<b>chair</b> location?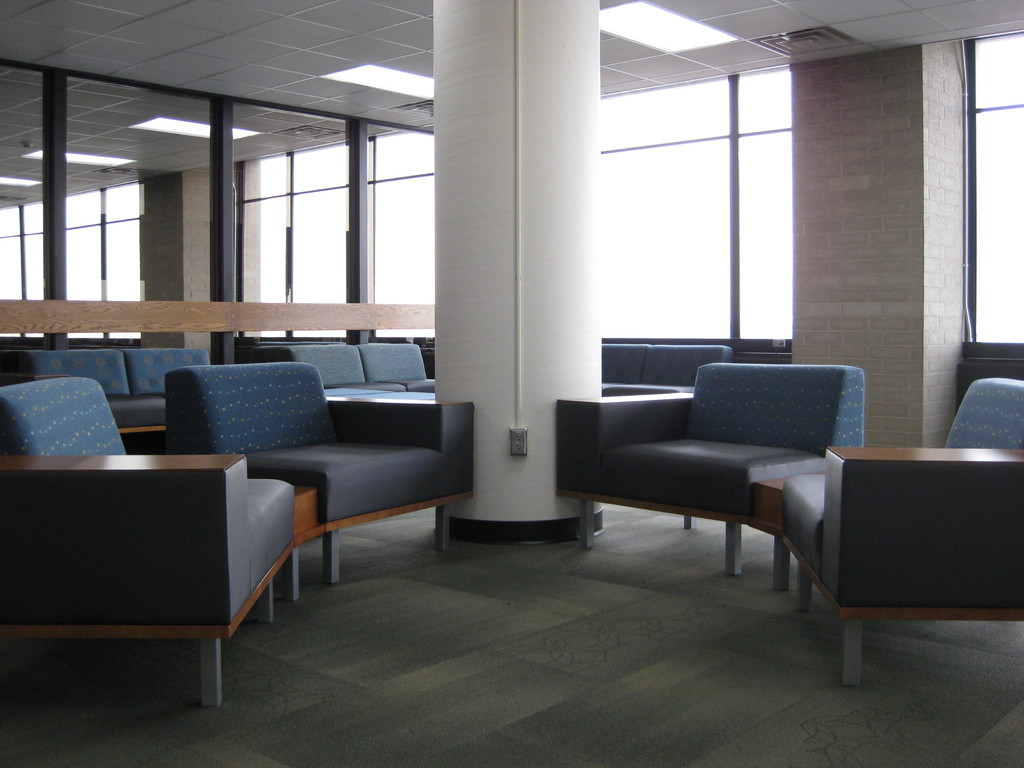
box(783, 378, 1023, 691)
